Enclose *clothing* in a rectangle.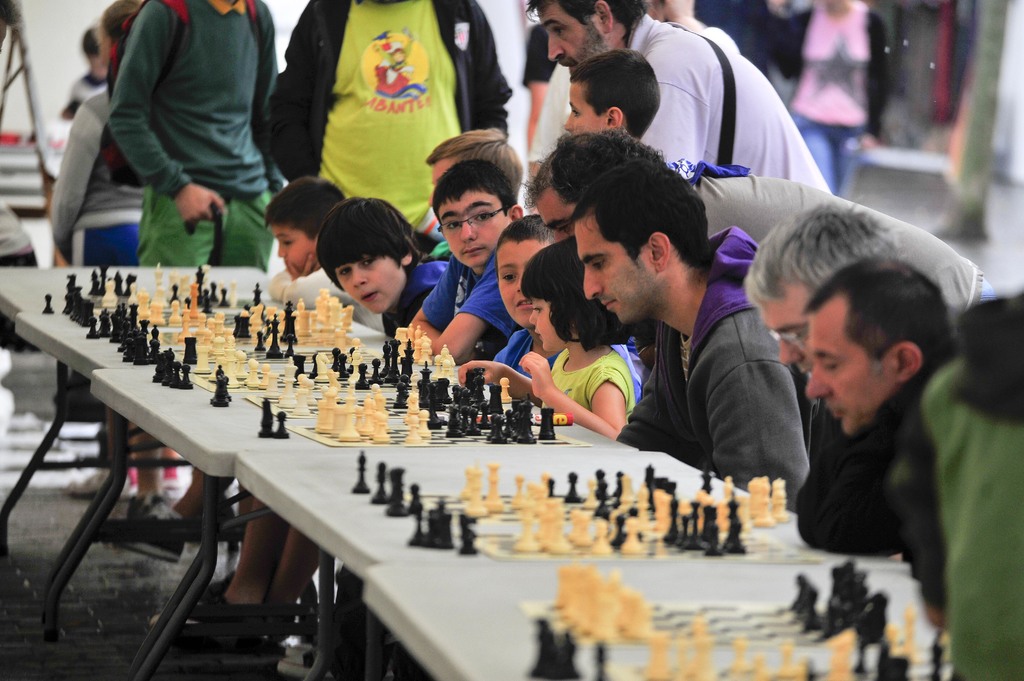
x1=550 y1=334 x2=625 y2=418.
